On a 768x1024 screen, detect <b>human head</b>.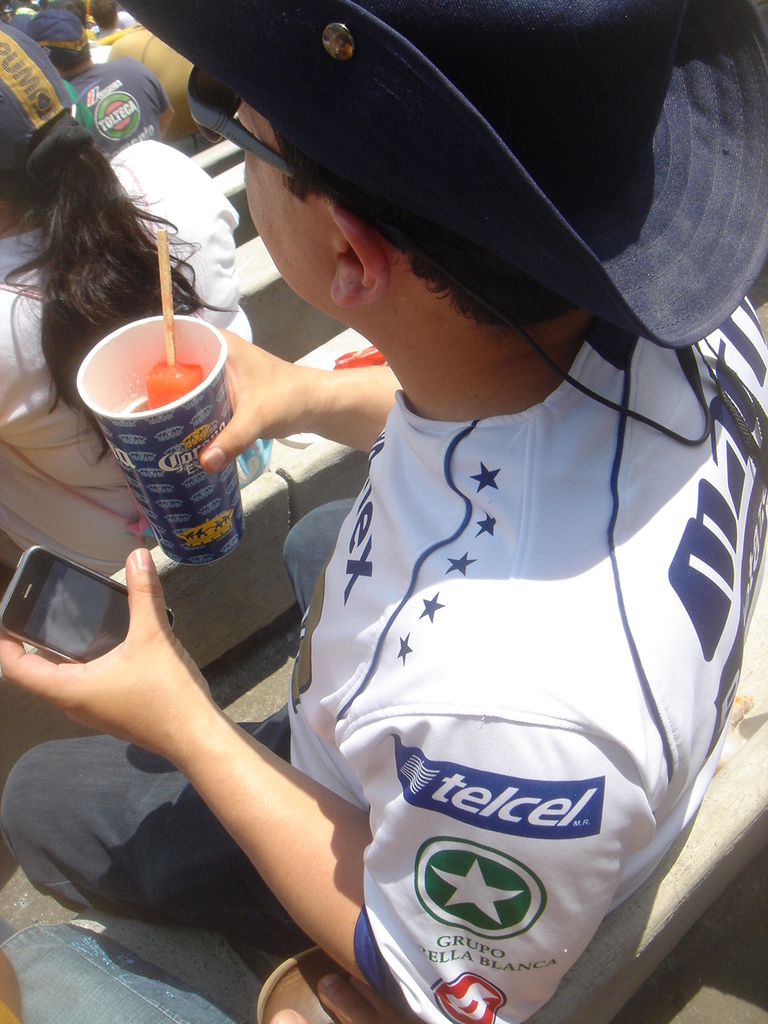
l=212, t=71, r=622, b=405.
